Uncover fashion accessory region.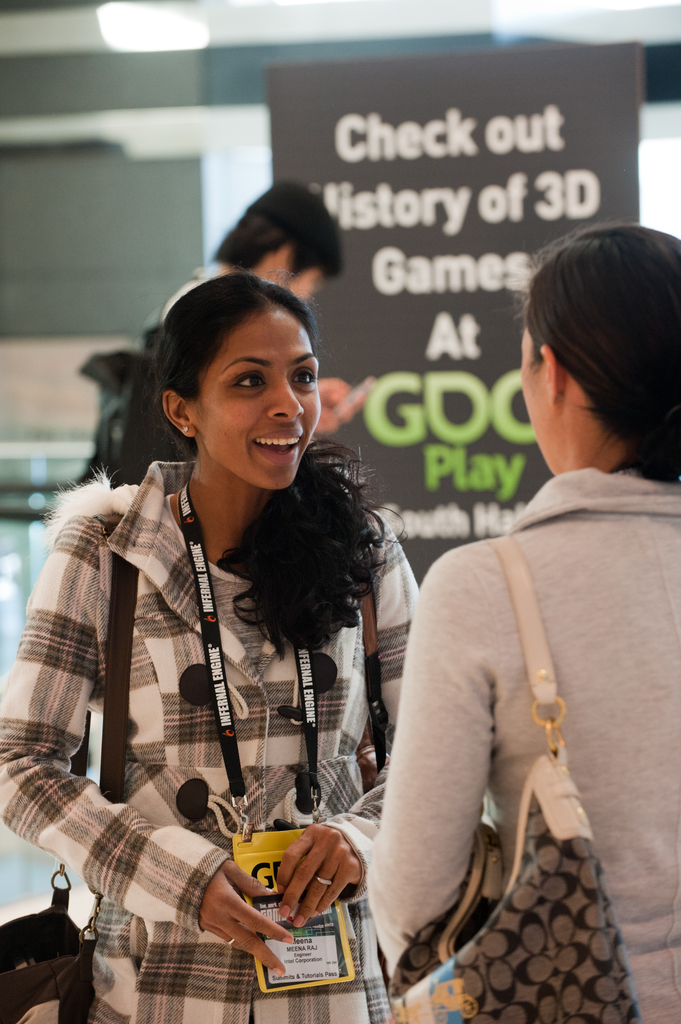
Uncovered: <region>3, 554, 143, 1023</region>.
